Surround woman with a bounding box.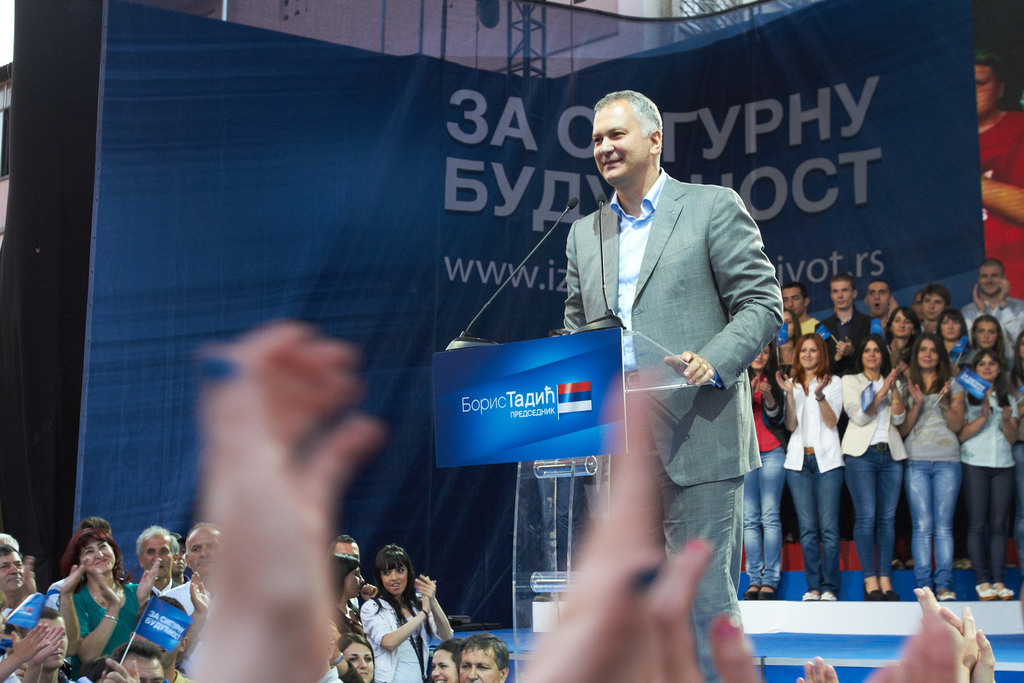
[left=71, top=528, right=163, bottom=661].
